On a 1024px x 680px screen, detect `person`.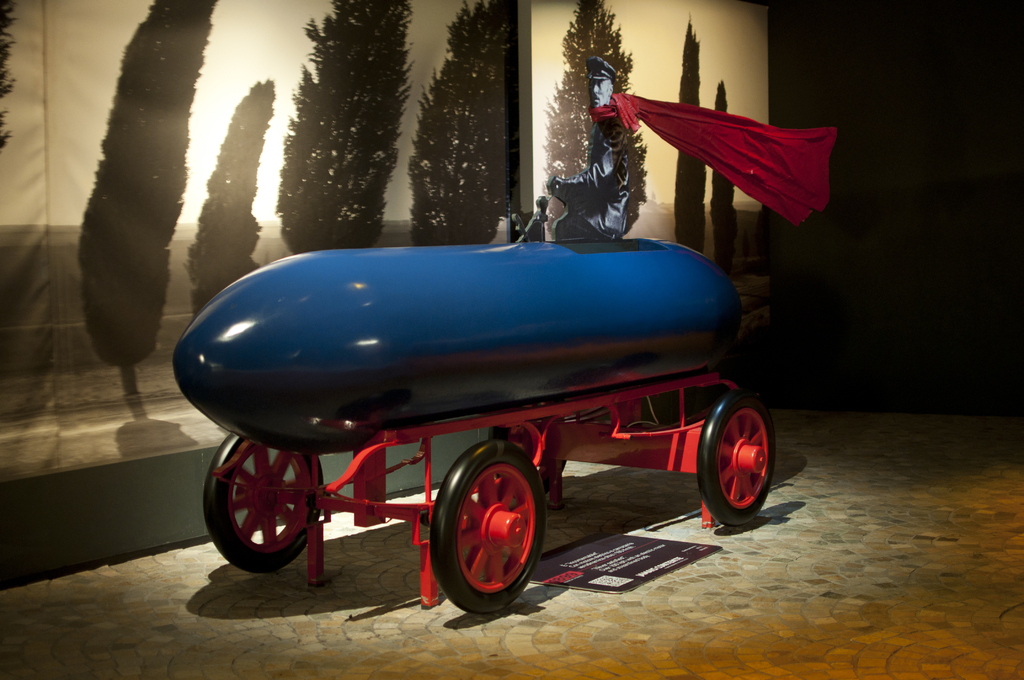
(left=541, top=53, right=631, bottom=238).
